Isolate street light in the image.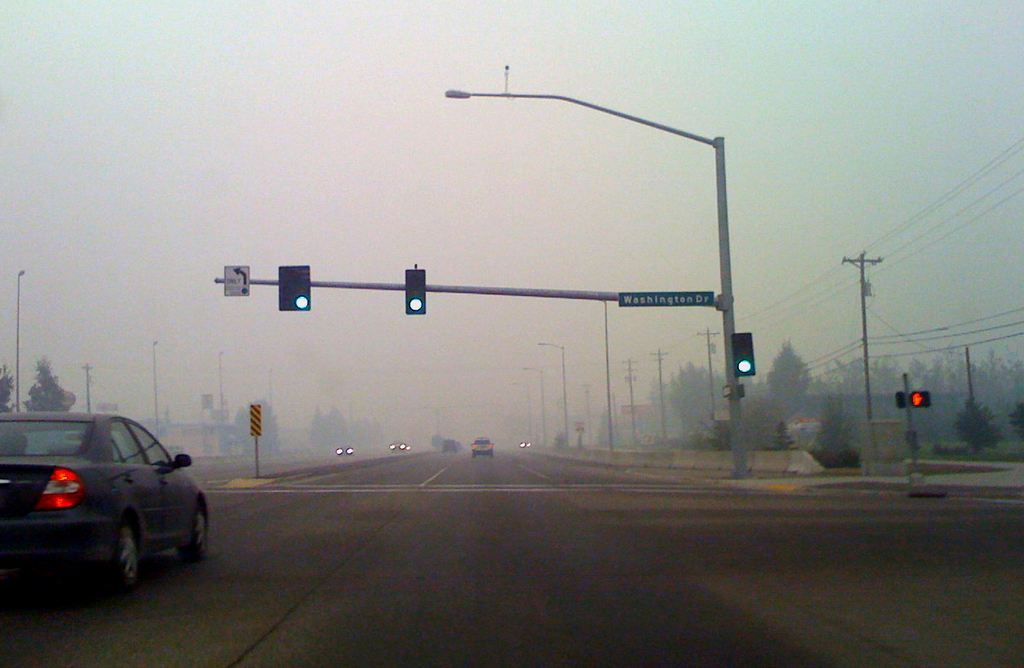
Isolated region: select_region(14, 263, 27, 416).
